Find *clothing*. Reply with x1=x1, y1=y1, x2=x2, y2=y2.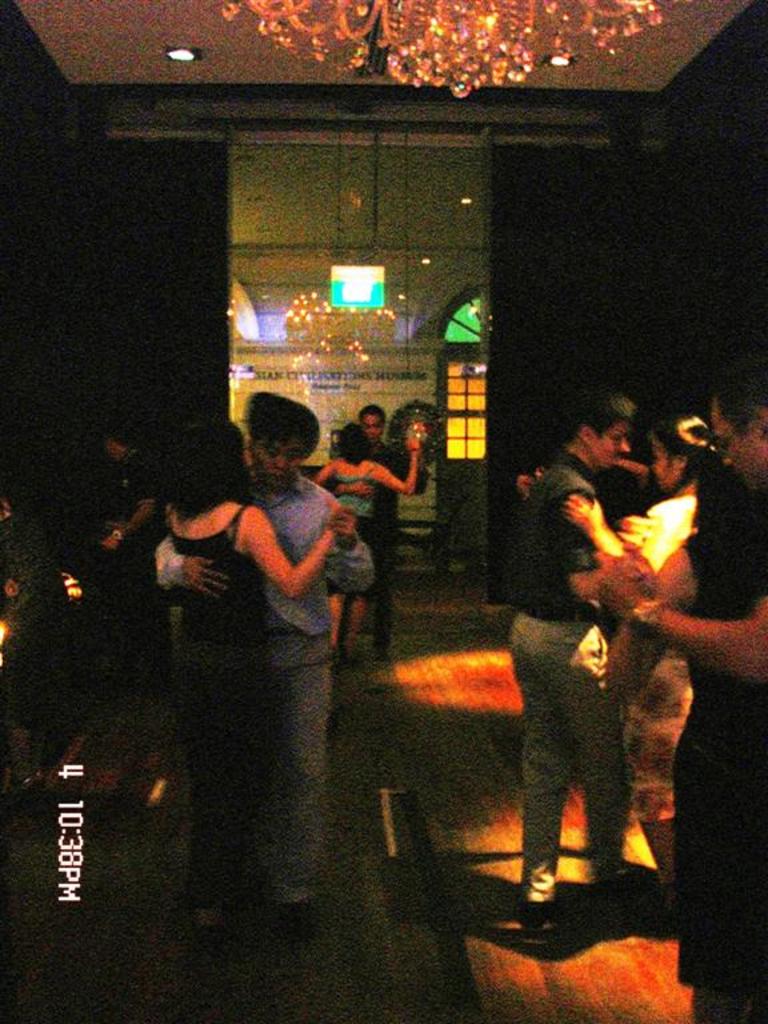
x1=160, y1=508, x2=261, y2=899.
